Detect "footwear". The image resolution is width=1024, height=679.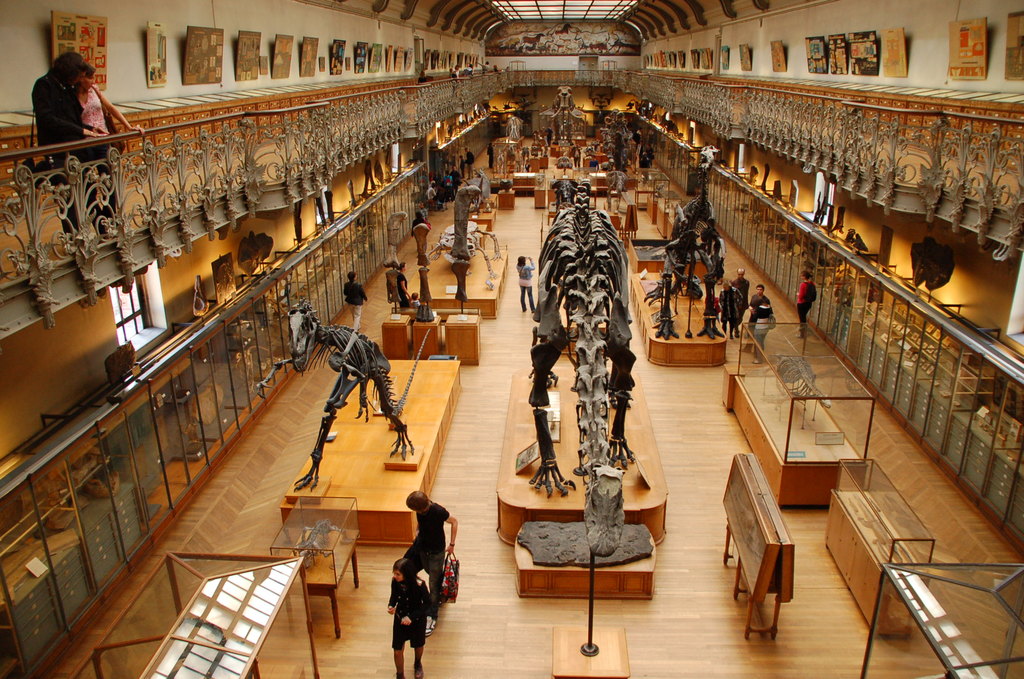
bbox(425, 617, 436, 635).
